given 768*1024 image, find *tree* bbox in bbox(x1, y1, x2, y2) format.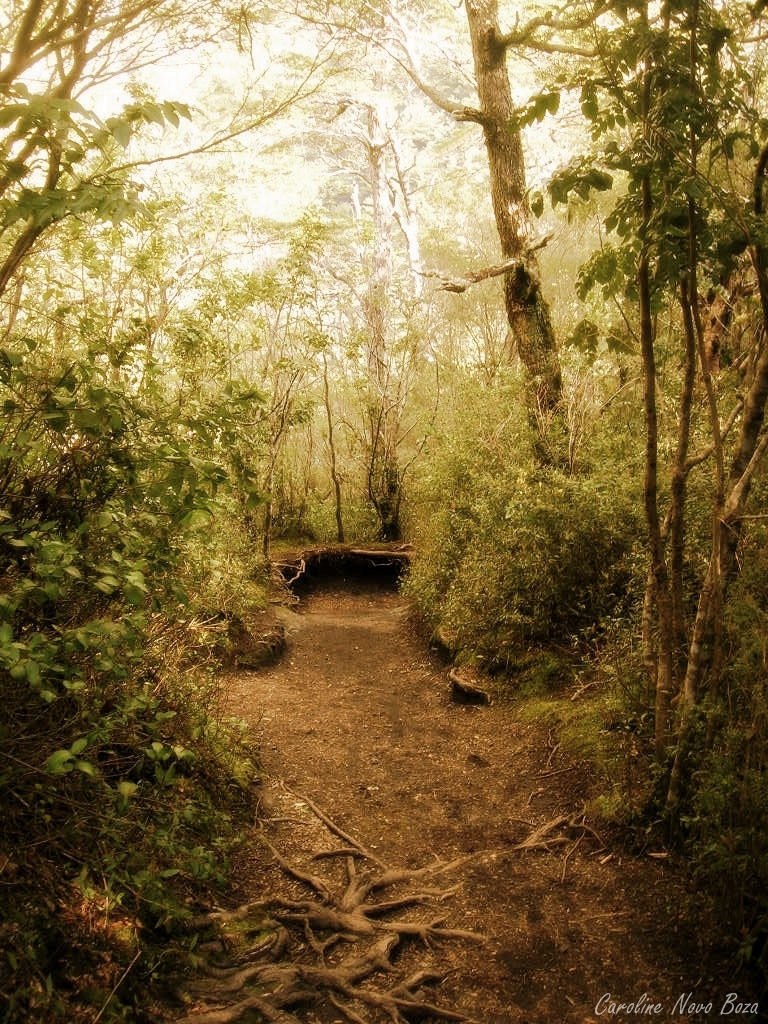
bbox(0, 0, 767, 583).
